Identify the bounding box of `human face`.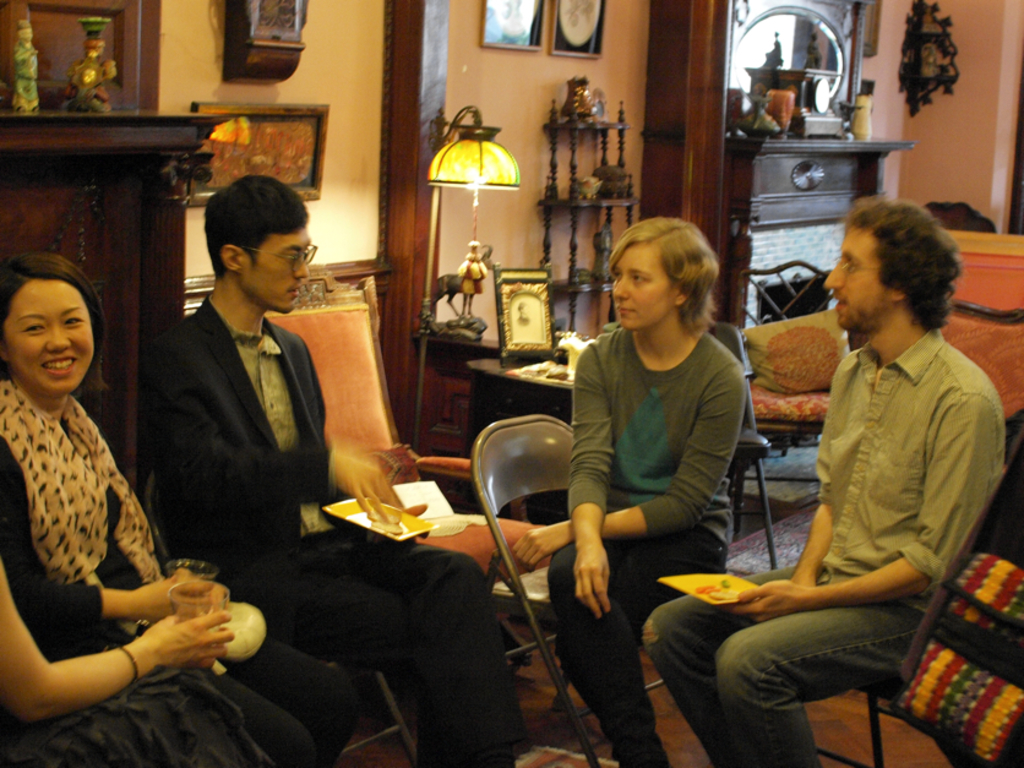
0/271/94/396.
